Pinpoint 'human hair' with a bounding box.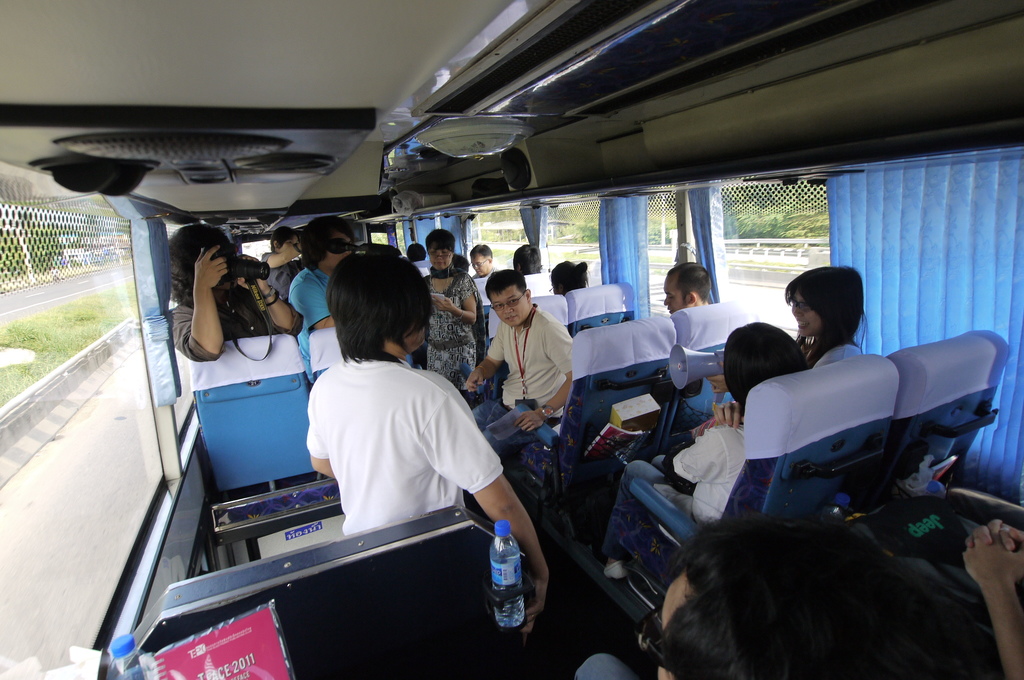
bbox(721, 320, 808, 414).
